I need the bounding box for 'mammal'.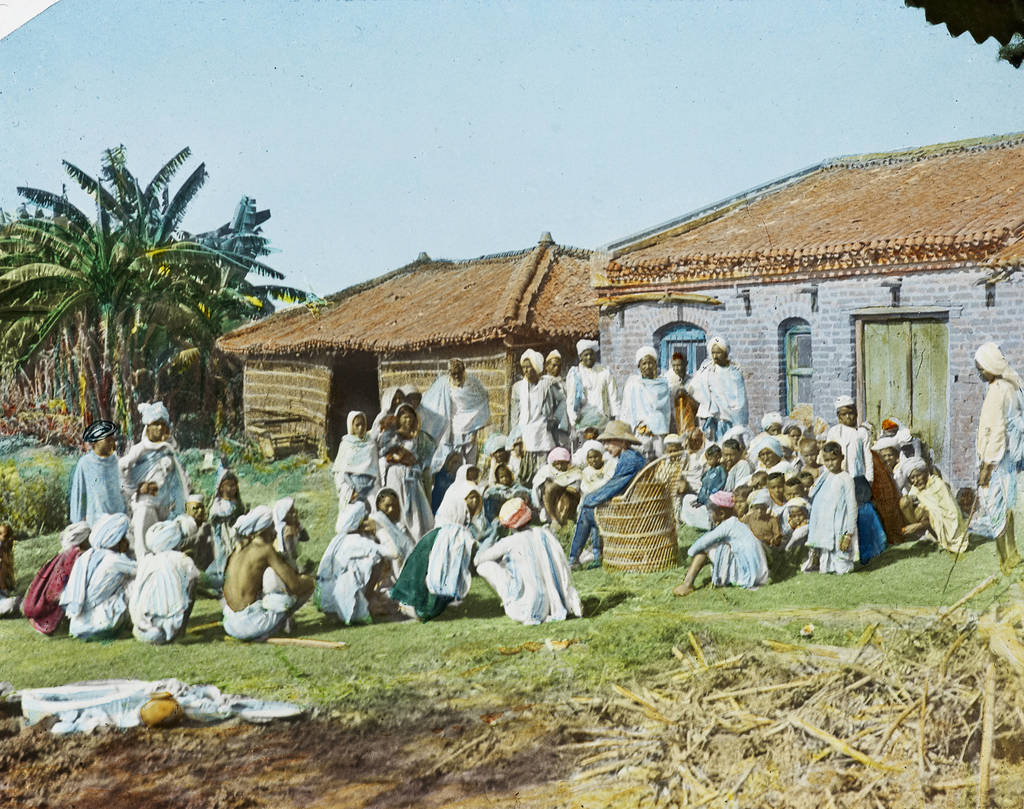
Here it is: bbox=[215, 507, 312, 634].
